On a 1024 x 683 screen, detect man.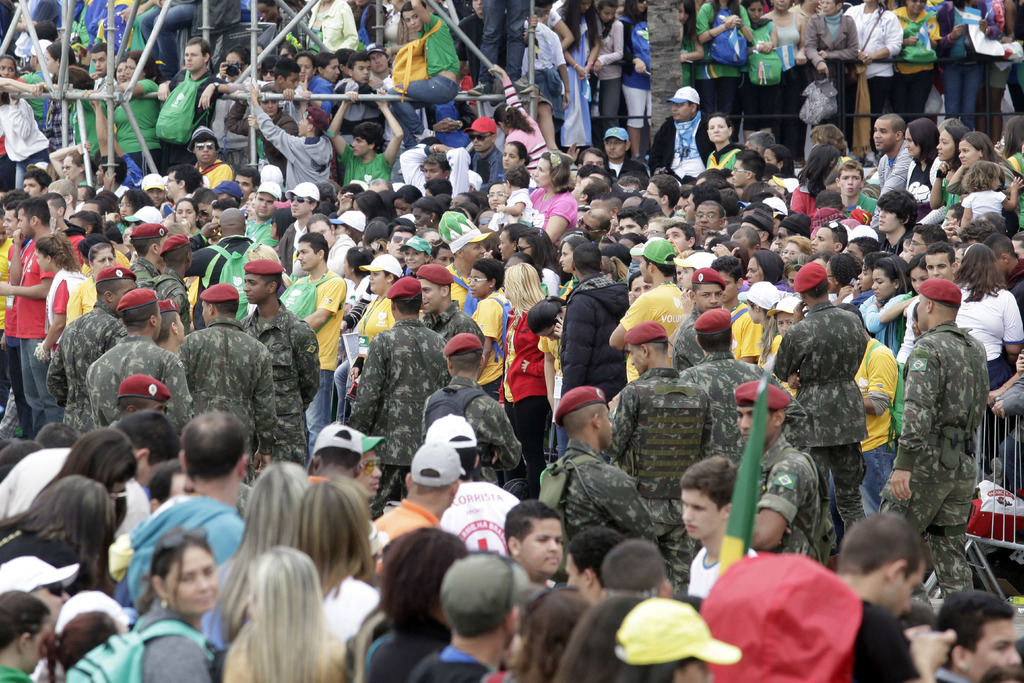
x1=566, y1=142, x2=604, y2=176.
